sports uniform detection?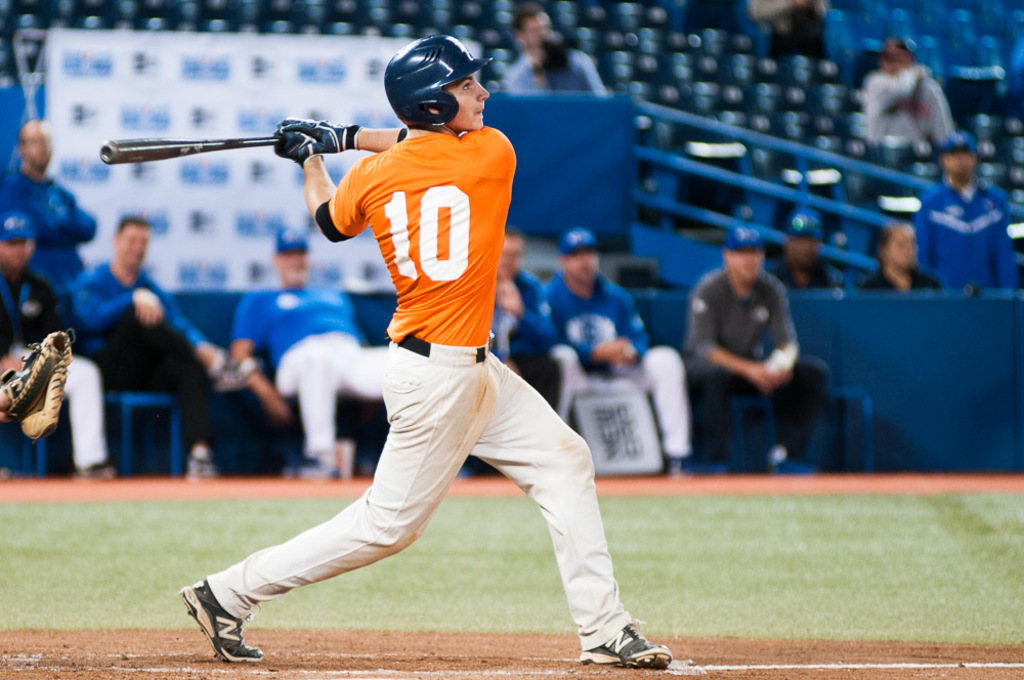
<region>0, 253, 111, 475</region>
